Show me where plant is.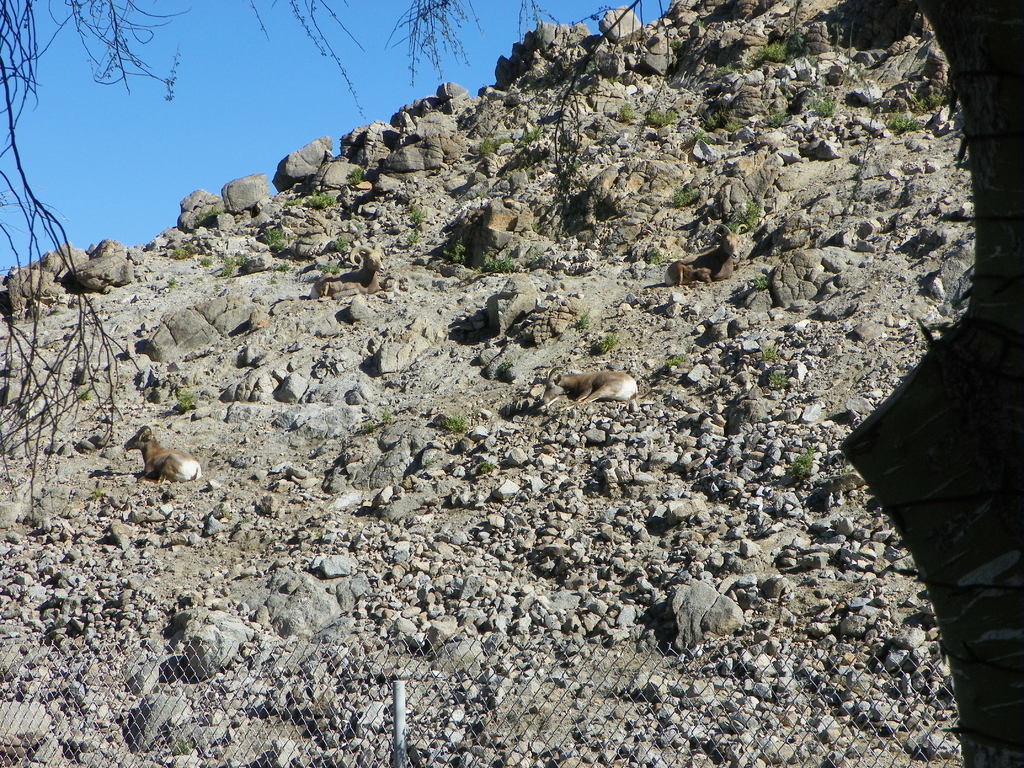
plant is at 469/135/500/151.
